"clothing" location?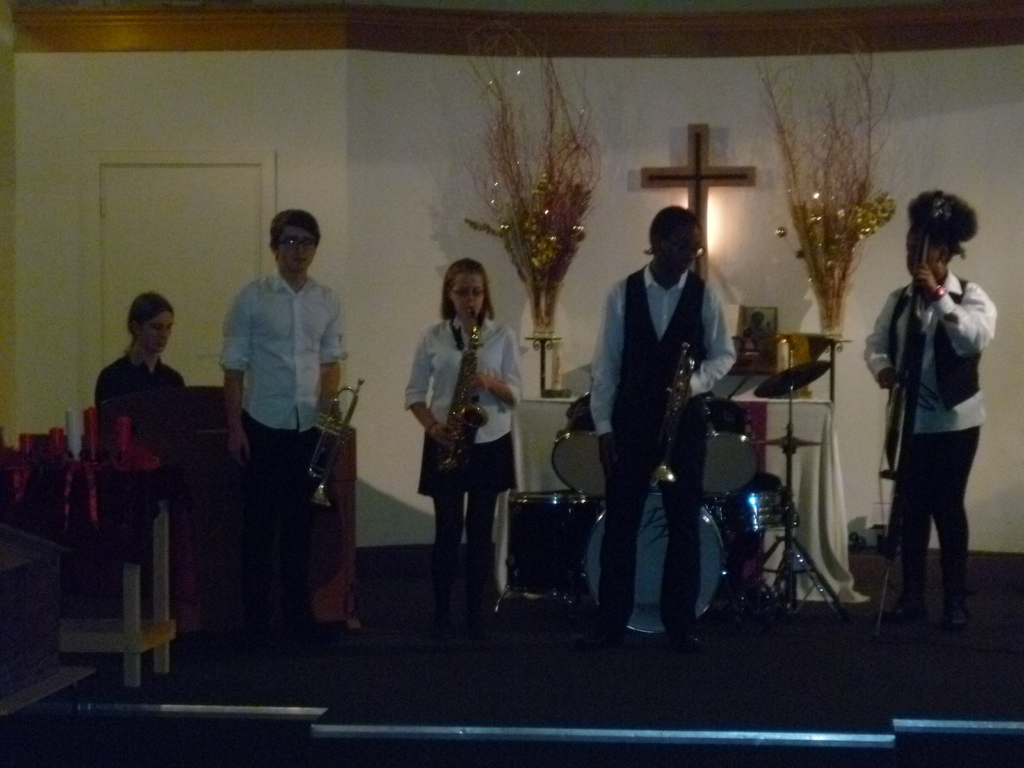
bbox(95, 356, 188, 552)
